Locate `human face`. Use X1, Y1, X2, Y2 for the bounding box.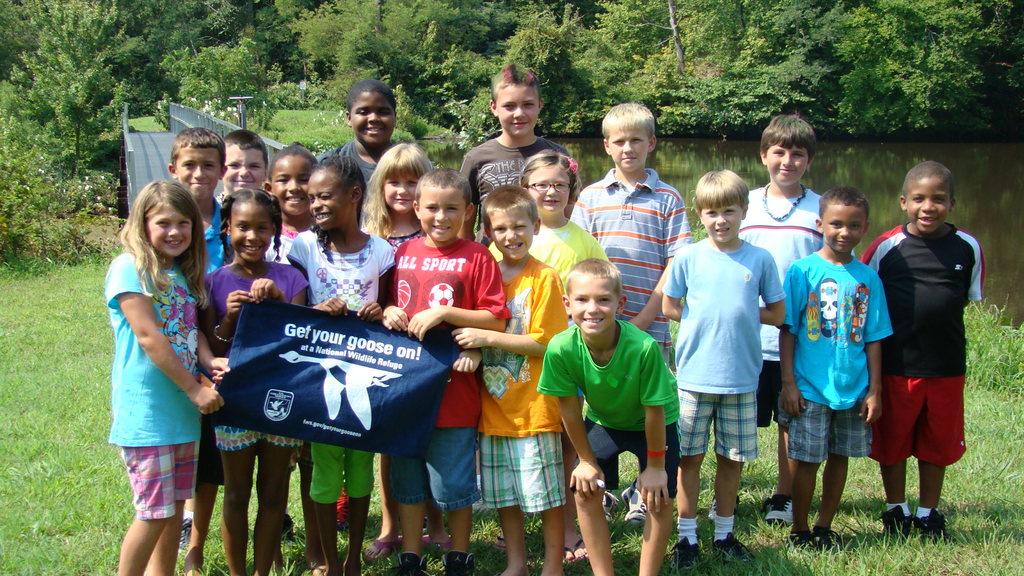
416, 182, 467, 243.
